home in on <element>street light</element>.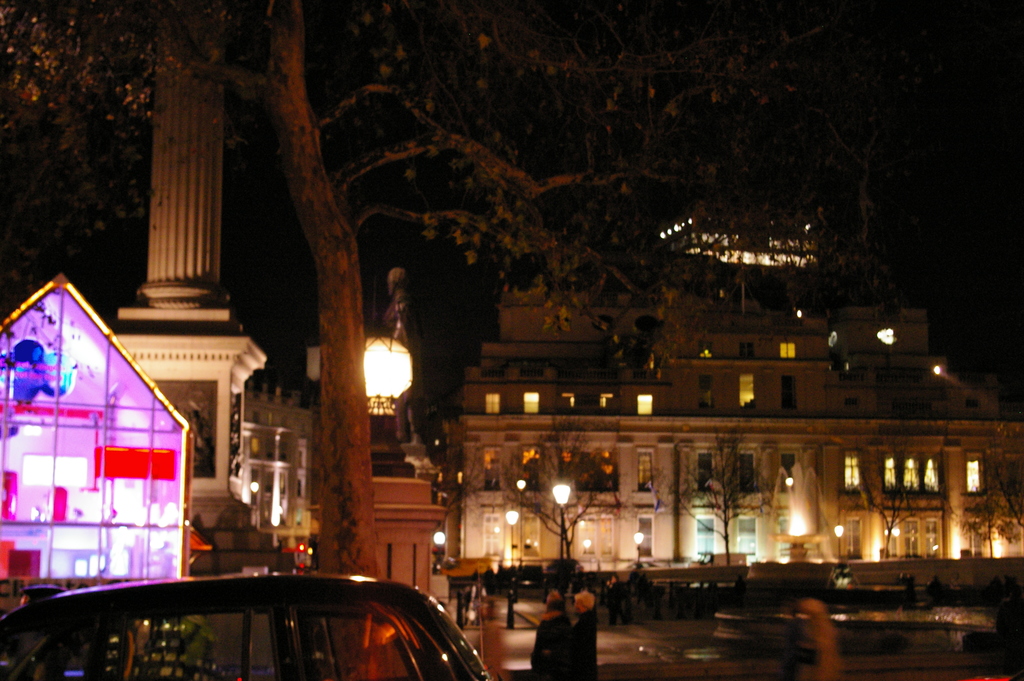
Homed in at <box>831,521,846,564</box>.
